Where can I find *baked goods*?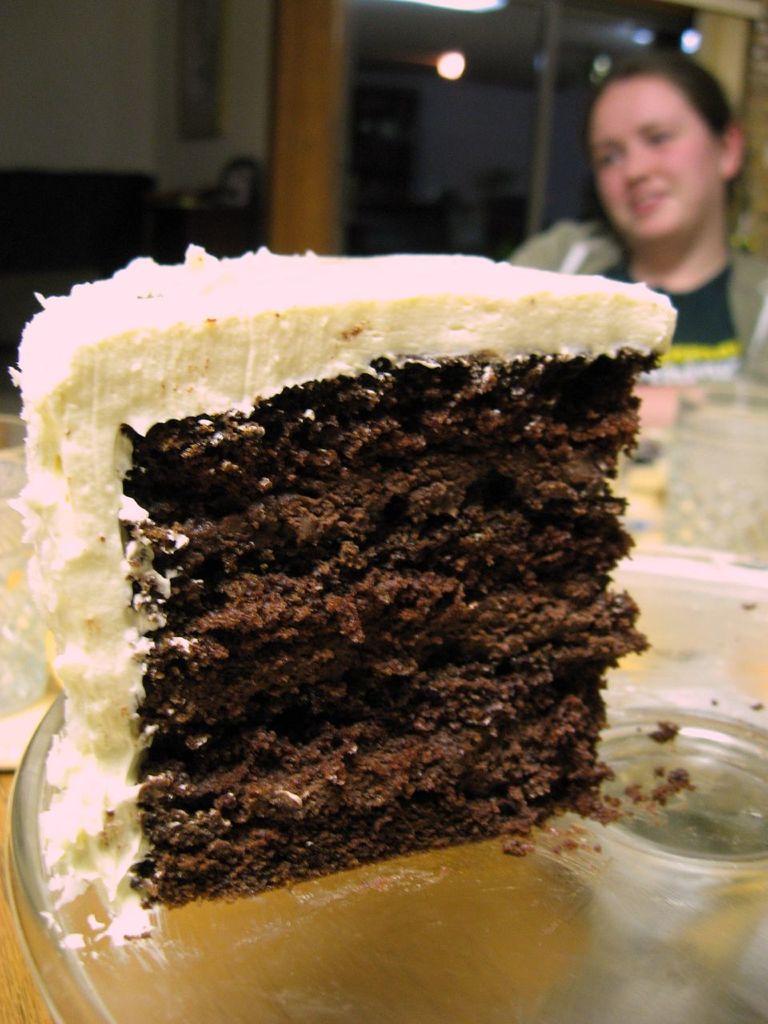
You can find it at <bbox>6, 238, 678, 942</bbox>.
